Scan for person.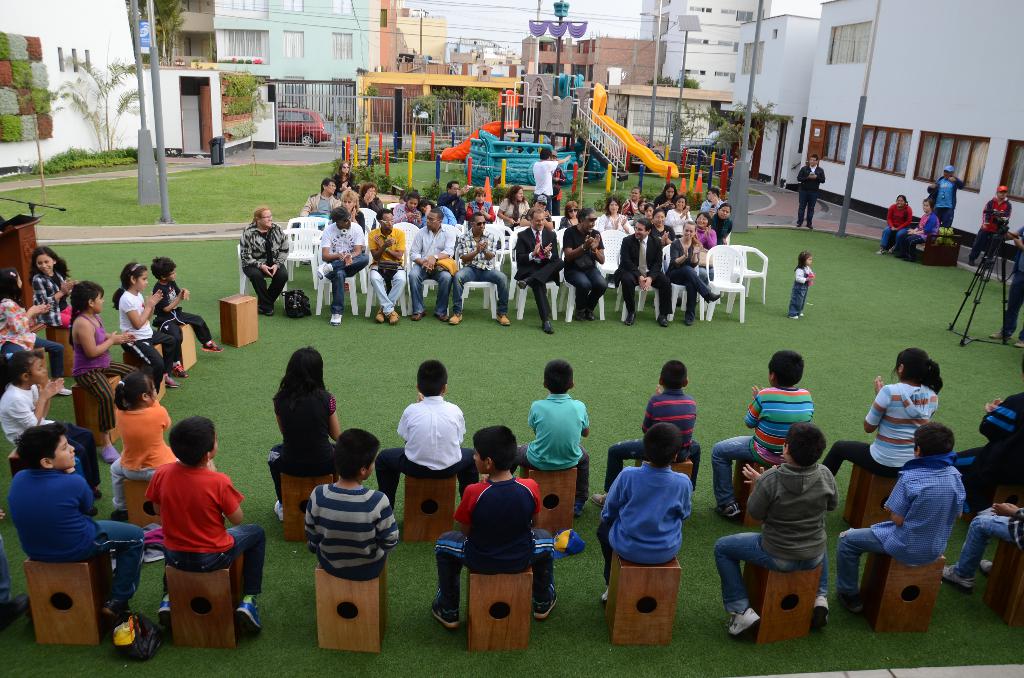
Scan result: <bbox>262, 344, 349, 522</bbox>.
